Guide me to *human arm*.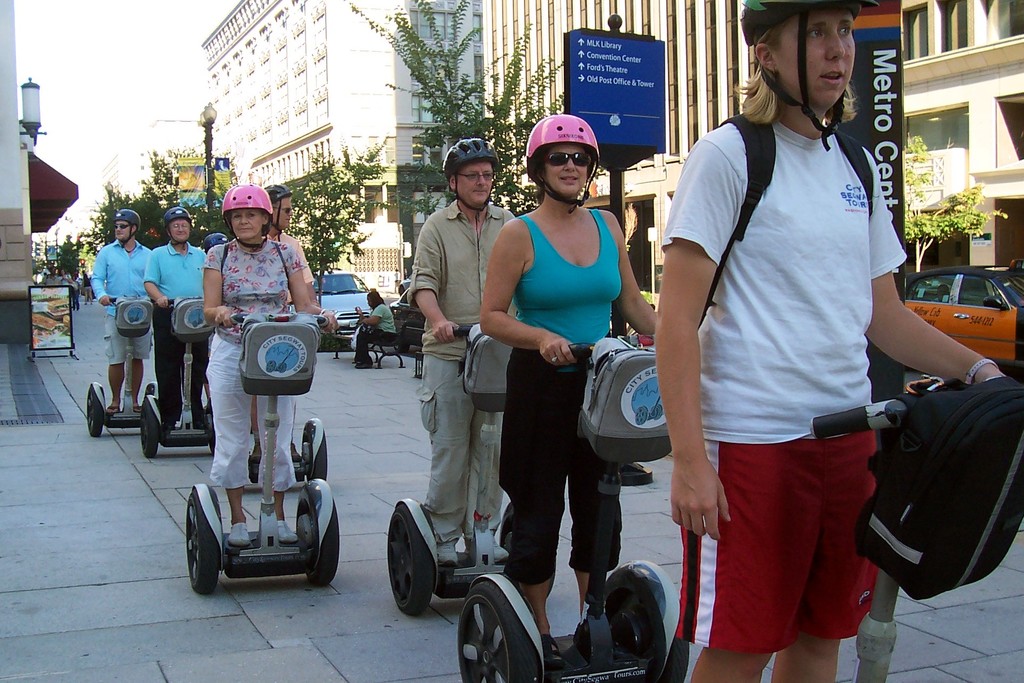
Guidance: pyautogui.locateOnScreen(88, 245, 119, 309).
